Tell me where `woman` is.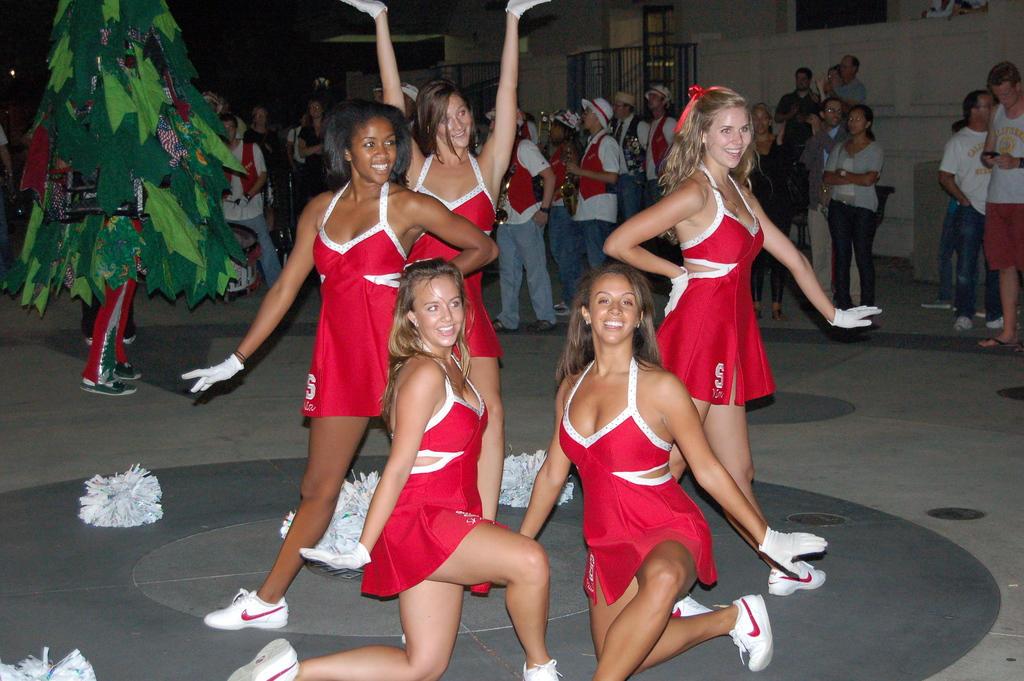
`woman` is at 740,108,796,327.
